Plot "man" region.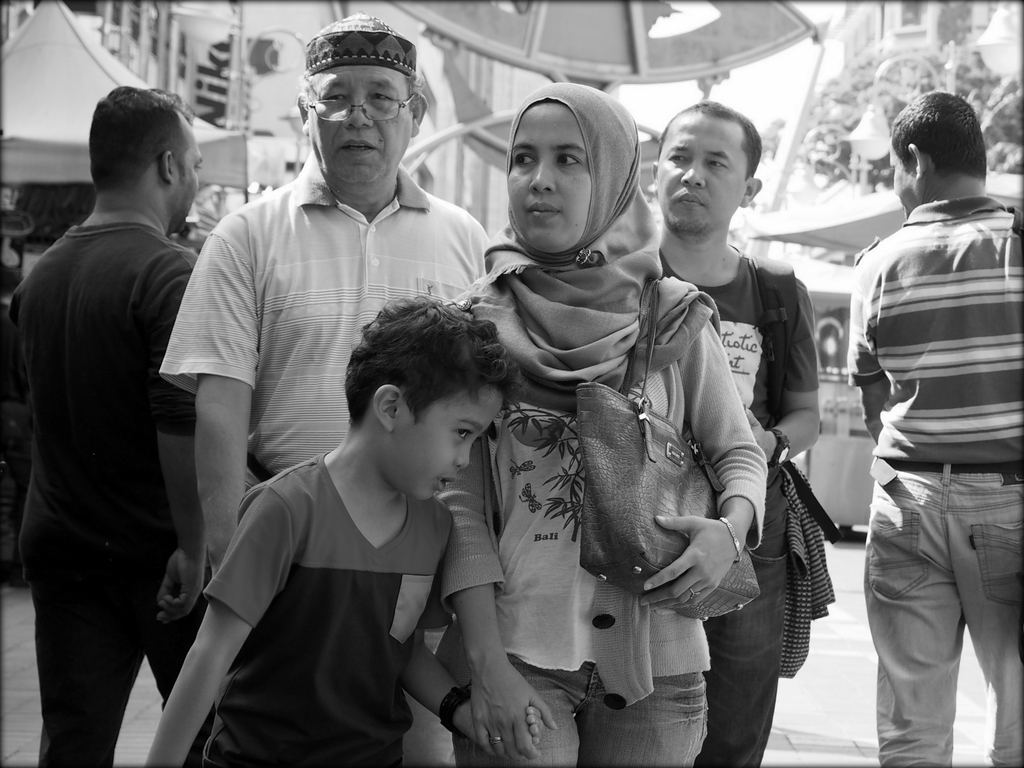
Plotted at bbox(147, 4, 493, 767).
